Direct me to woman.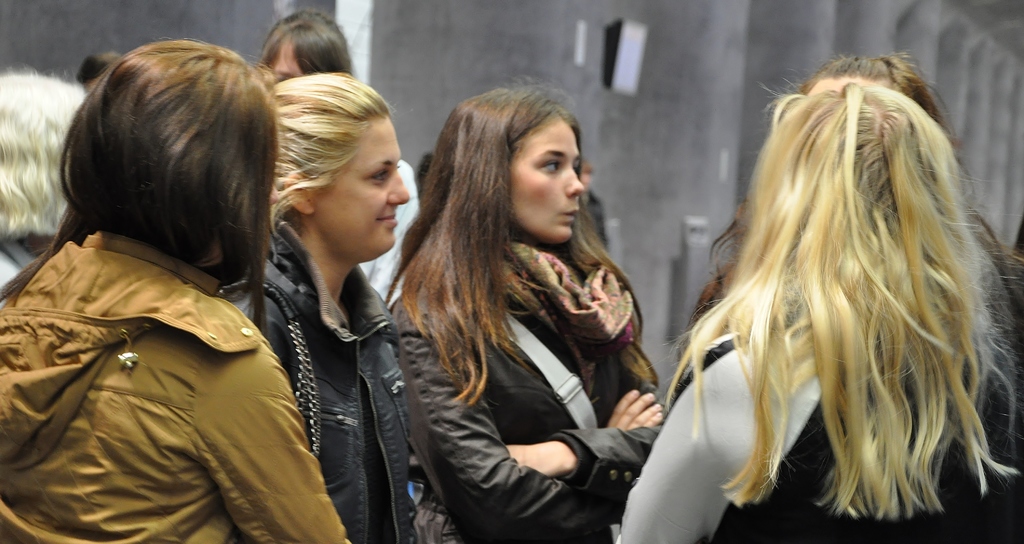
Direction: {"left": 618, "top": 84, "right": 1018, "bottom": 543}.
